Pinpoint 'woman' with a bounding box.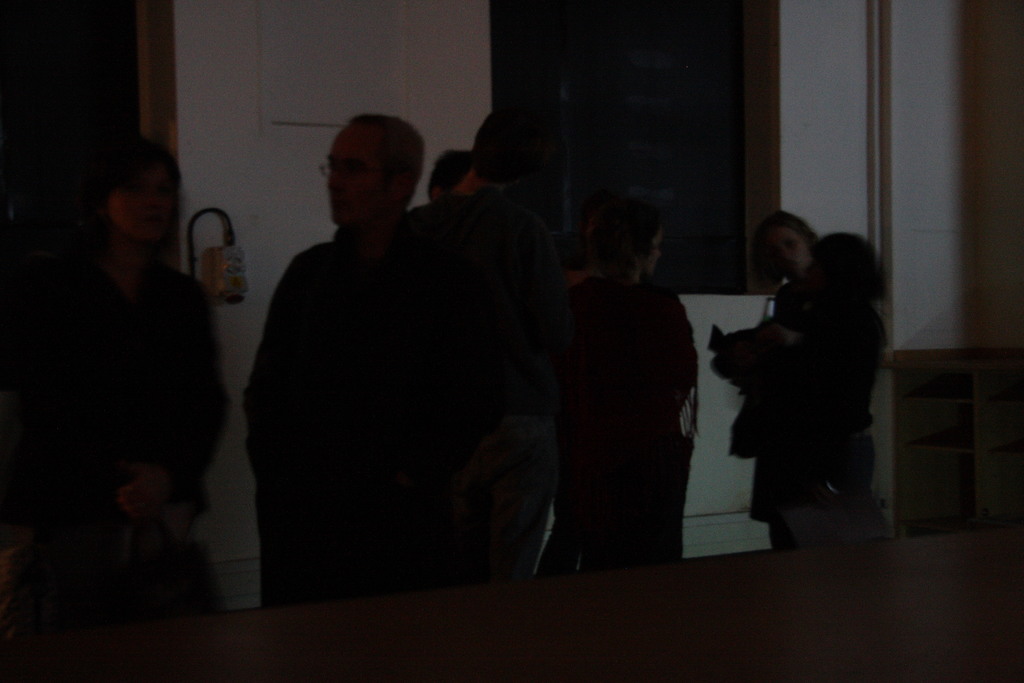
l=716, t=237, r=900, b=556.
